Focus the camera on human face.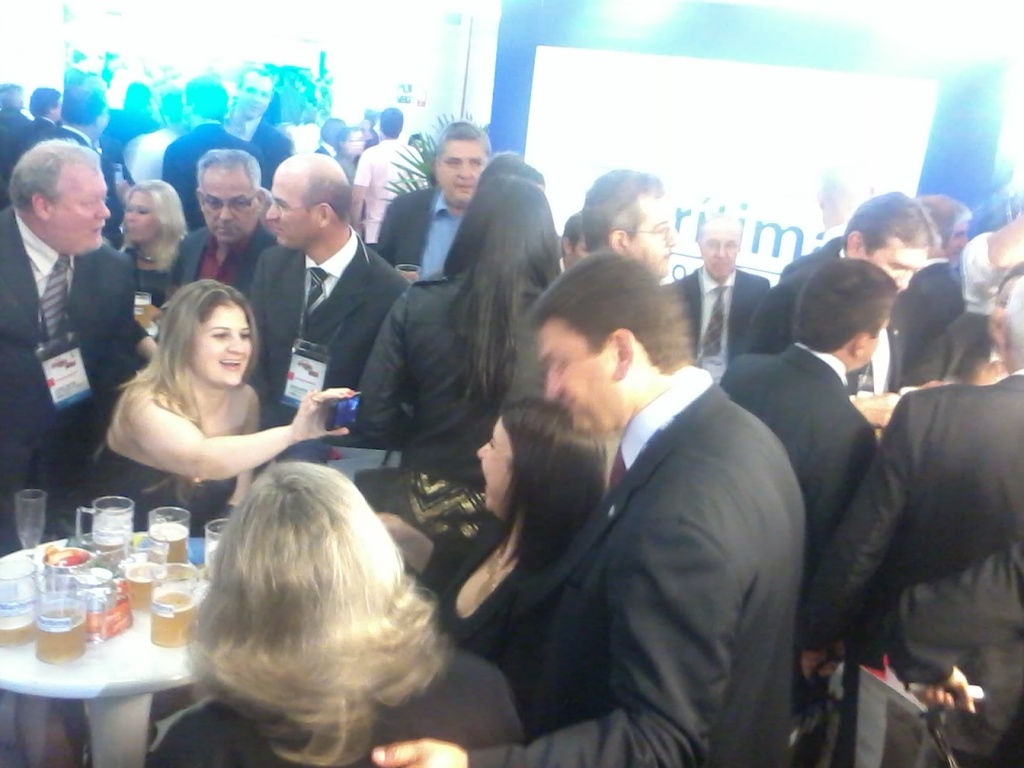
Focus region: bbox(634, 197, 673, 278).
